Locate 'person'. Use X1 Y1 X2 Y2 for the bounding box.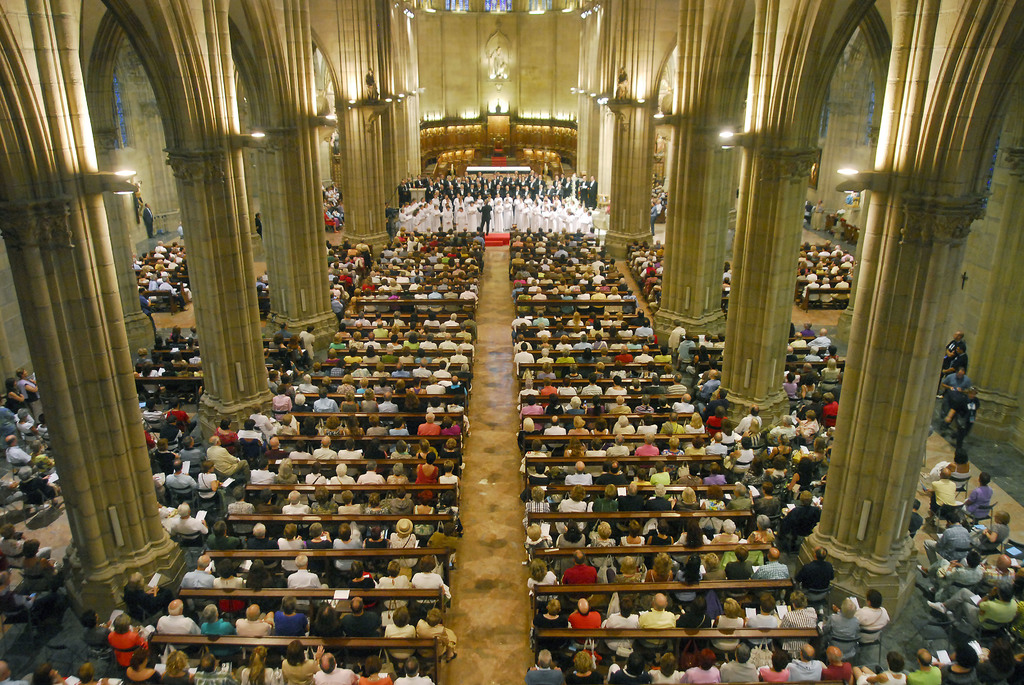
386 440 412 462.
